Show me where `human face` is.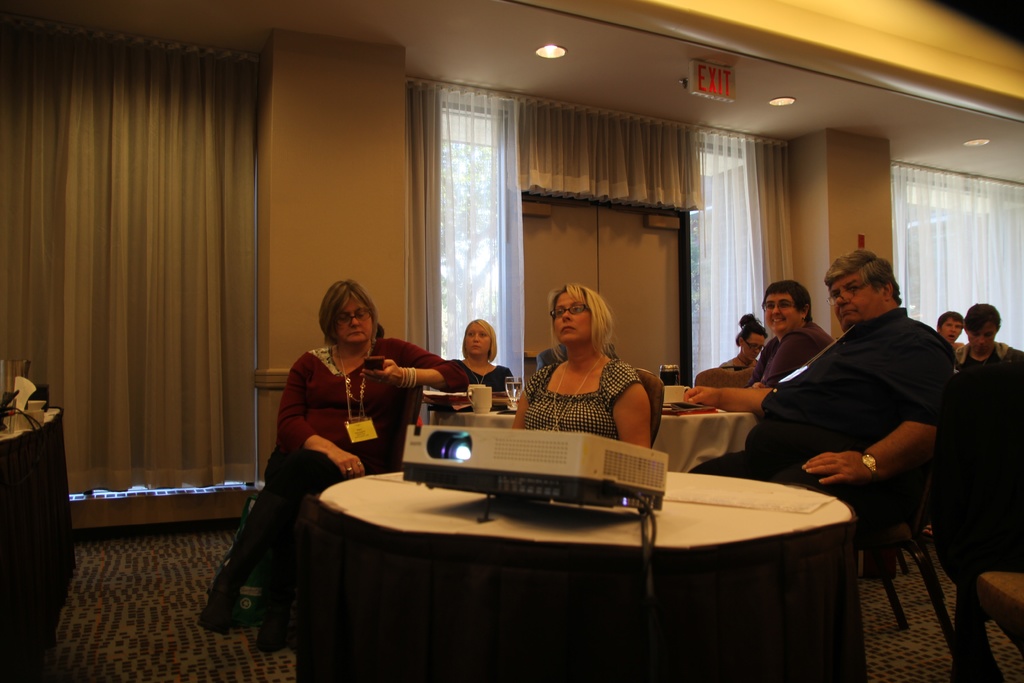
`human face` is at select_region(765, 293, 800, 333).
